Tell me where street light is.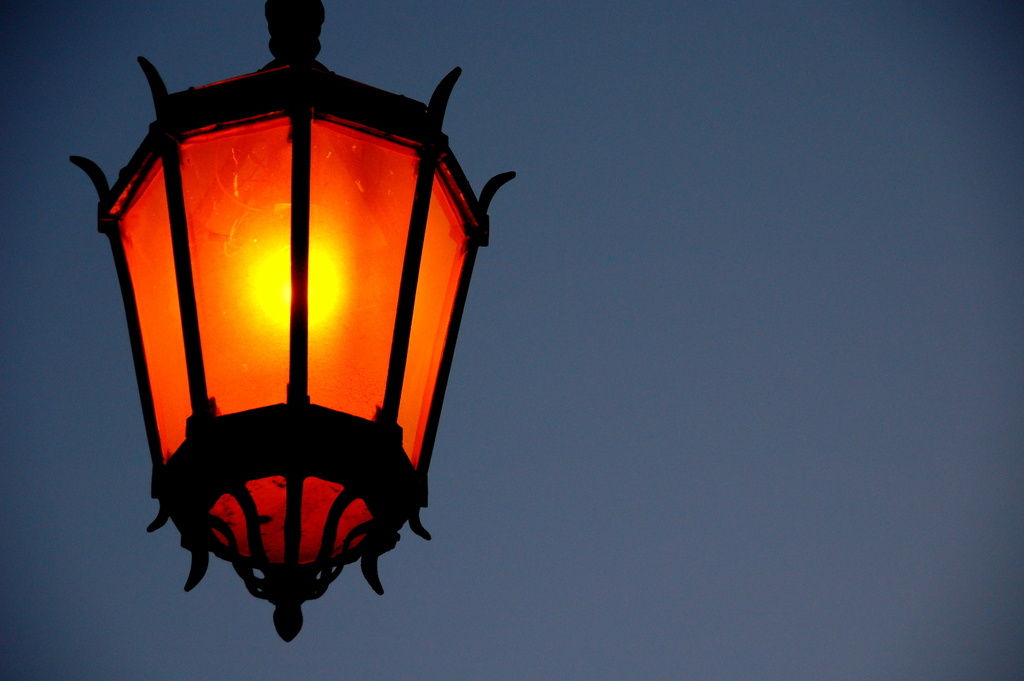
street light is at (left=56, top=0, right=505, bottom=680).
